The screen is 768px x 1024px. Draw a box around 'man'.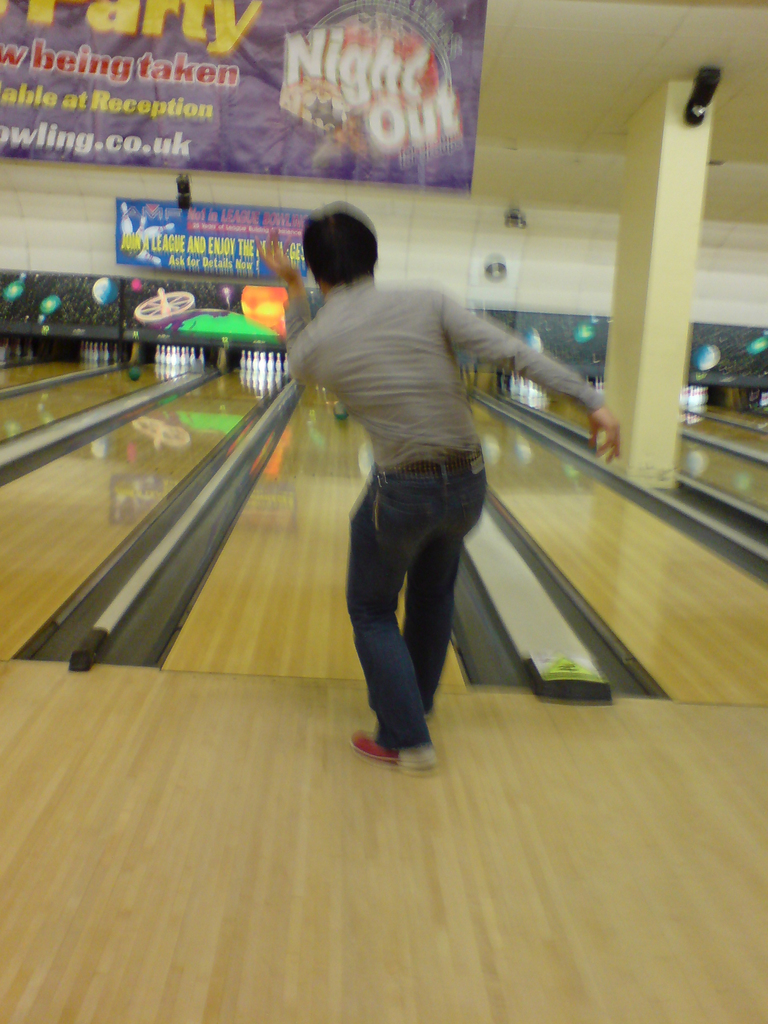
(left=250, top=204, right=620, bottom=770).
